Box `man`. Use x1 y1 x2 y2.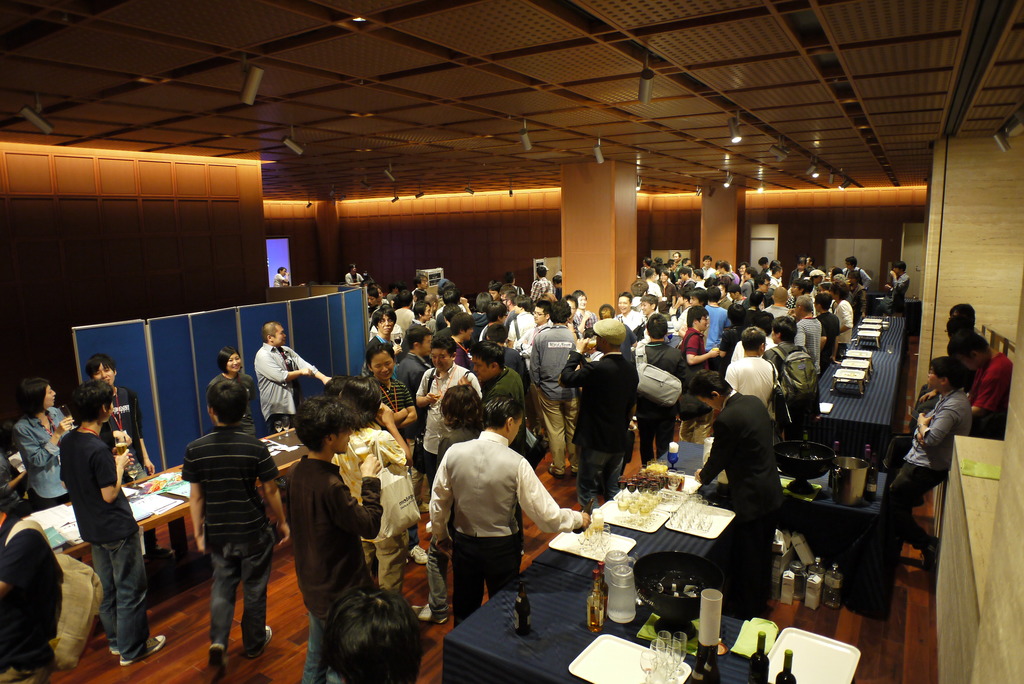
420 338 486 479.
